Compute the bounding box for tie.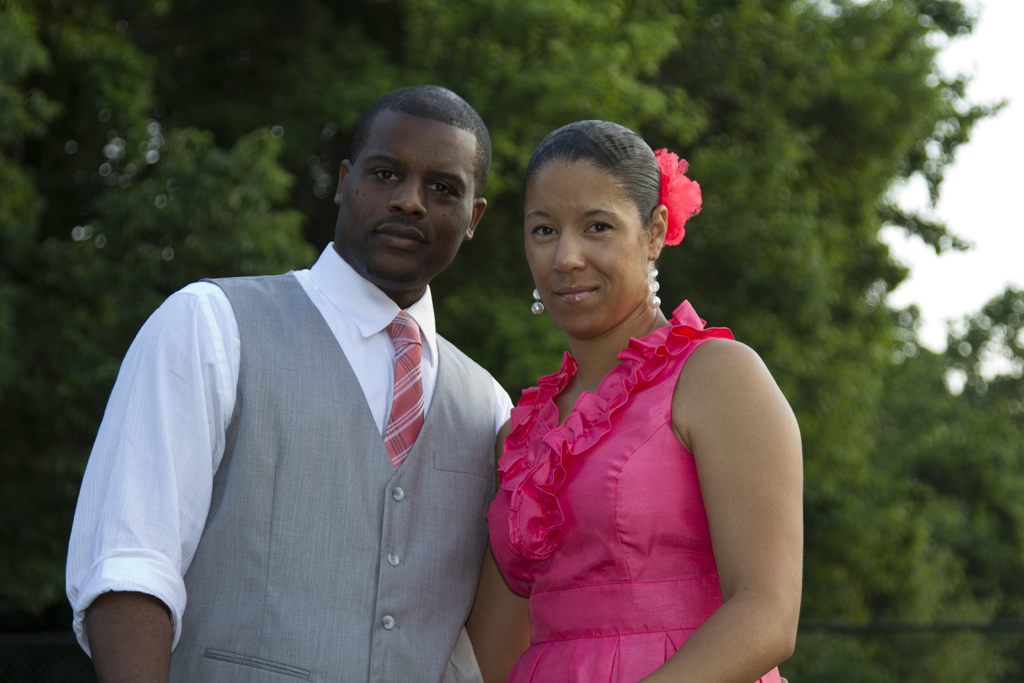
380, 309, 426, 474.
